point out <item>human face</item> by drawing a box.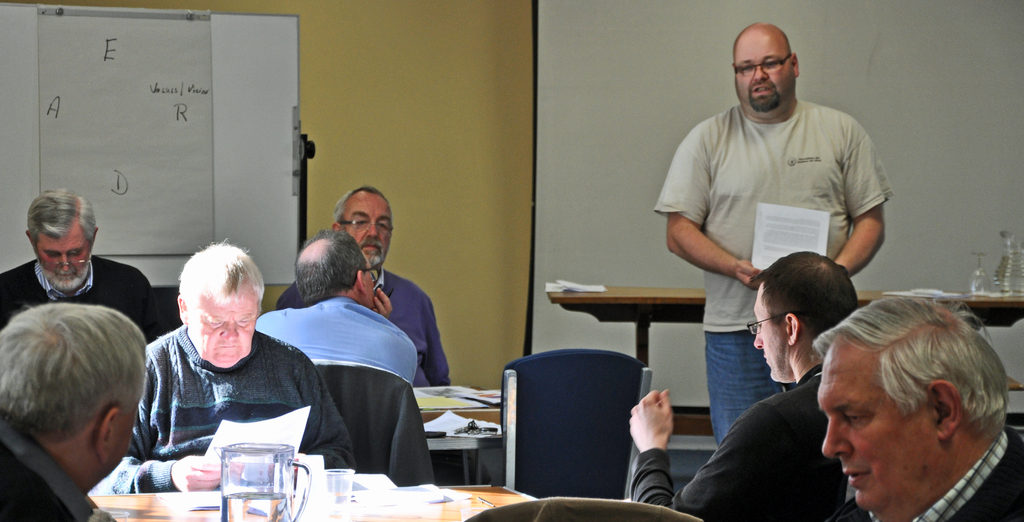
detection(345, 192, 390, 272).
